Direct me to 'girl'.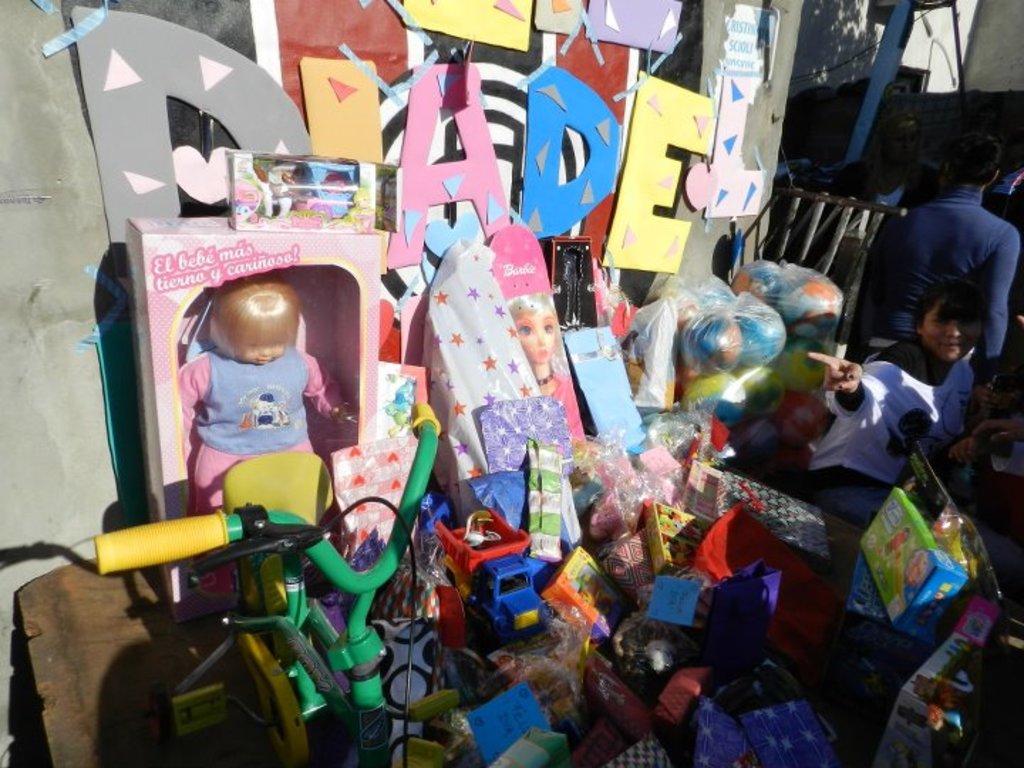
Direction: <region>502, 292, 590, 447</region>.
